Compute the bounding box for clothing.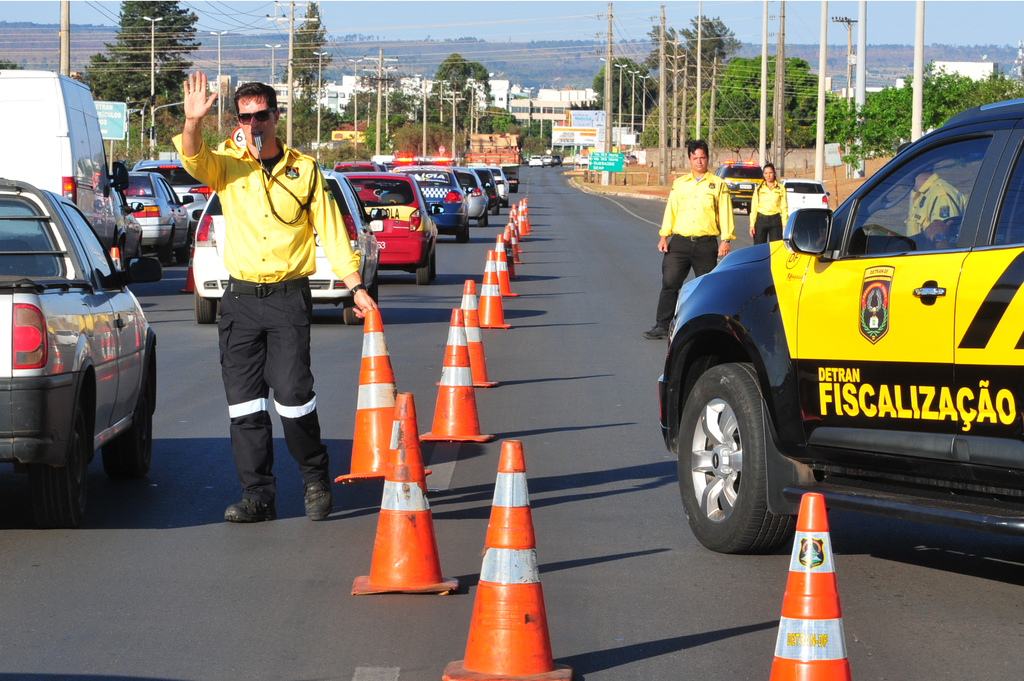
region(749, 180, 790, 249).
